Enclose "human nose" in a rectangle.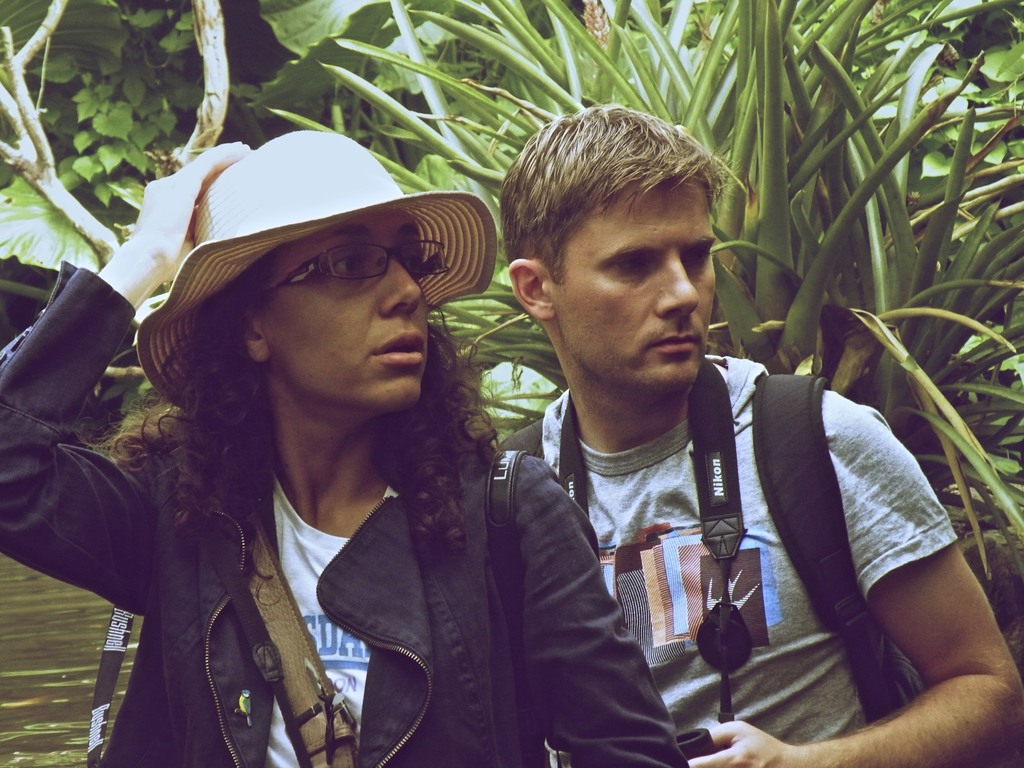
[654, 254, 701, 320].
